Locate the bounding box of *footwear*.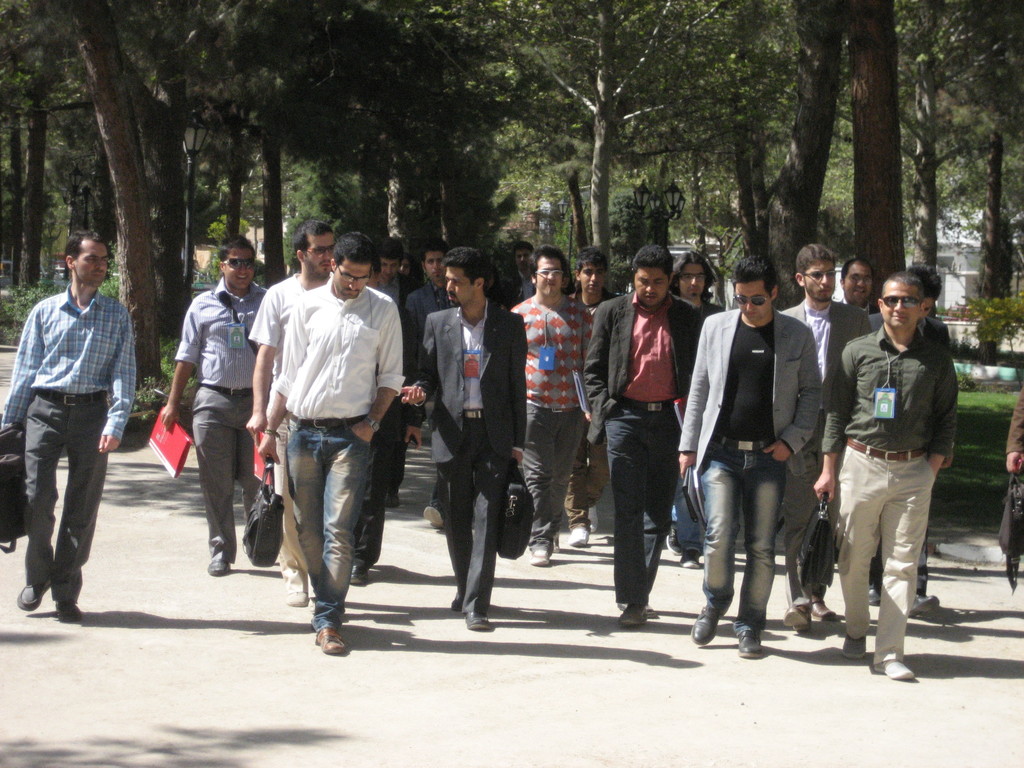
Bounding box: <region>53, 601, 84, 623</region>.
